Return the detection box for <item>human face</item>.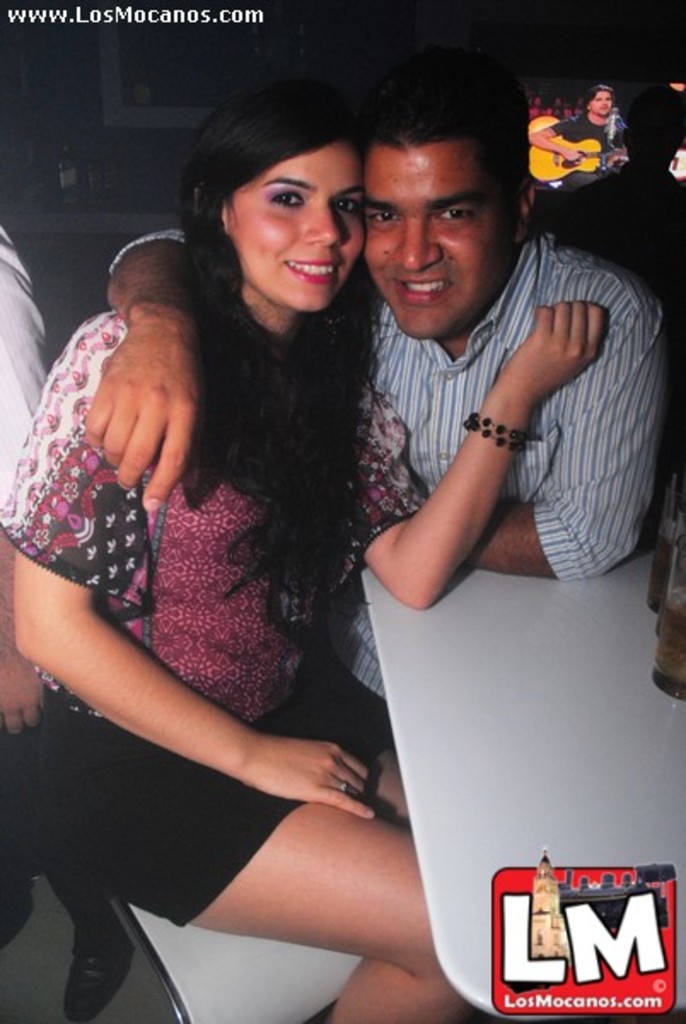
bbox(363, 138, 510, 336).
